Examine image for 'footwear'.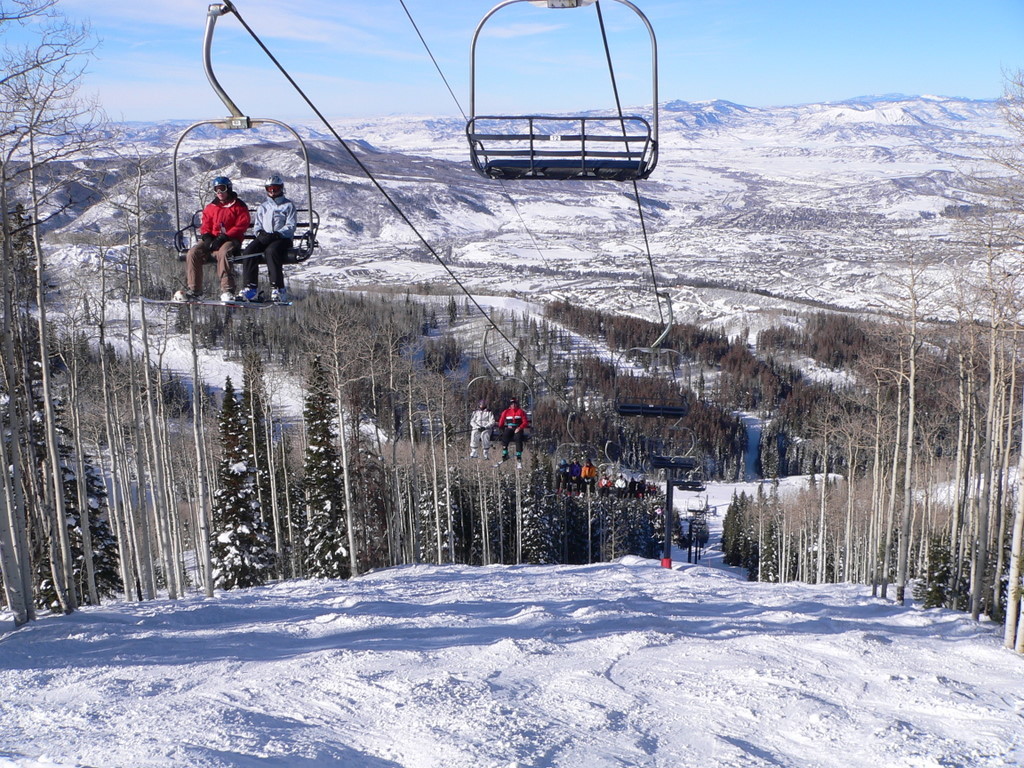
Examination result: 517,448,521,463.
